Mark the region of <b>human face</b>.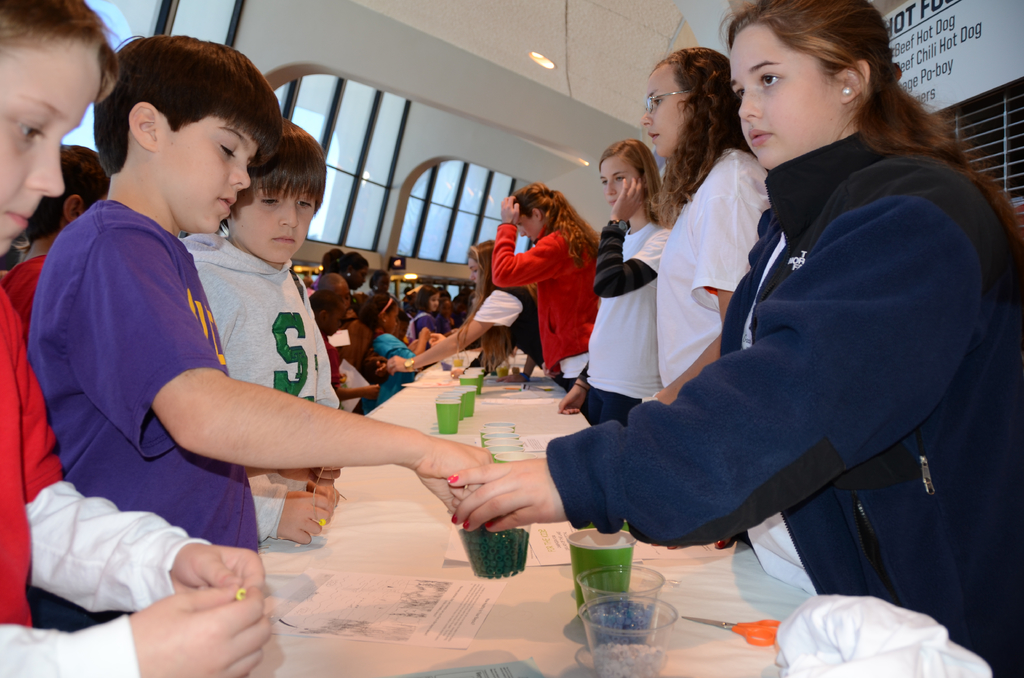
Region: x1=429, y1=293, x2=440, y2=312.
